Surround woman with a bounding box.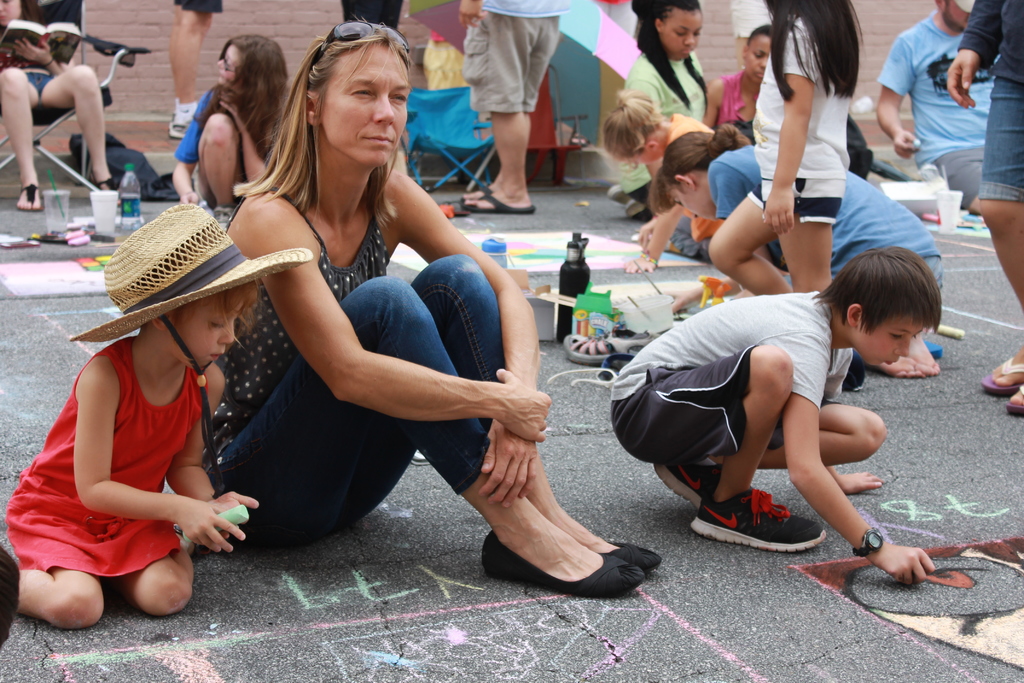
644:124:945:374.
